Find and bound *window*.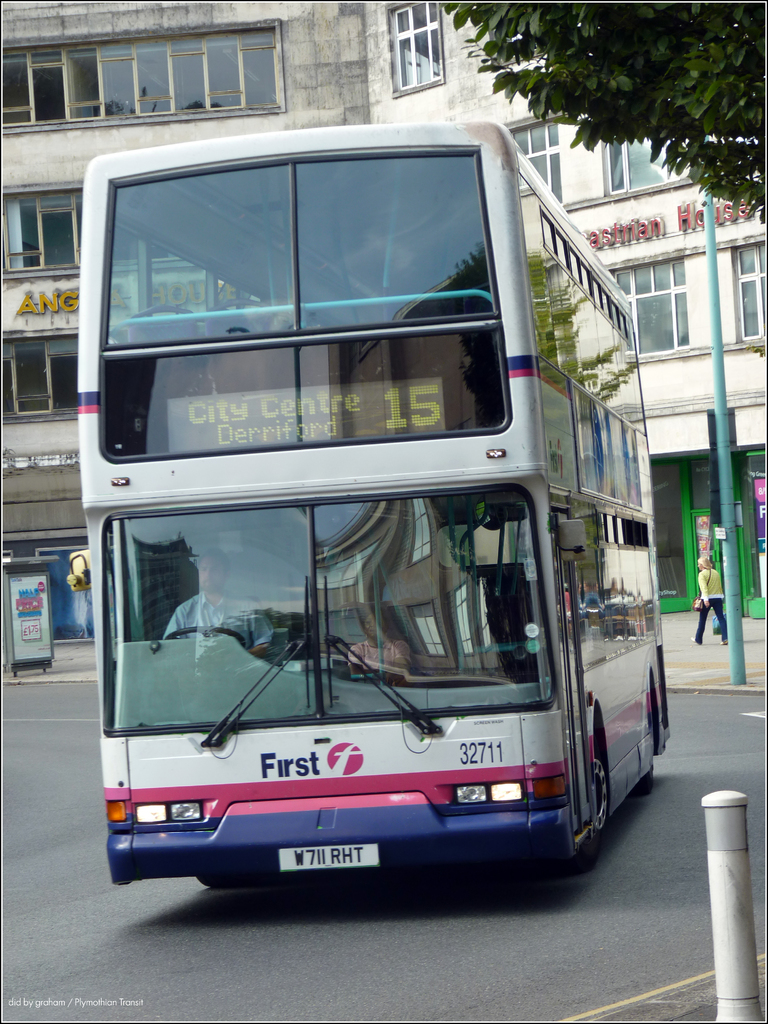
Bound: locate(0, 193, 191, 284).
